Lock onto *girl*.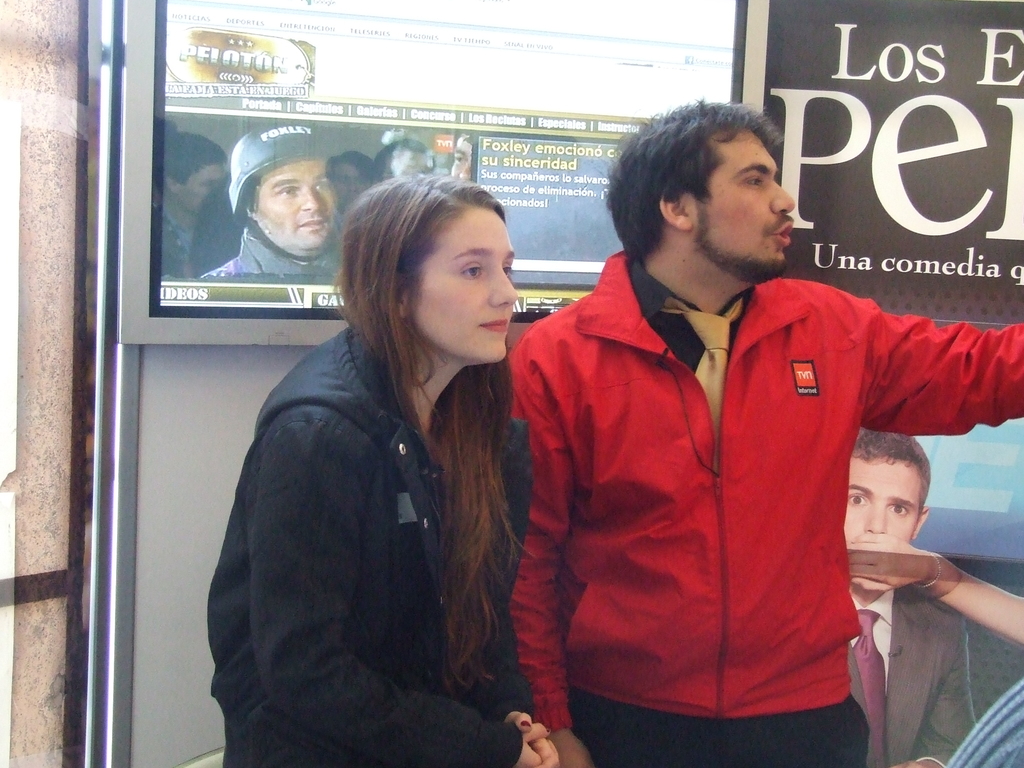
Locked: l=196, t=171, r=561, b=767.
